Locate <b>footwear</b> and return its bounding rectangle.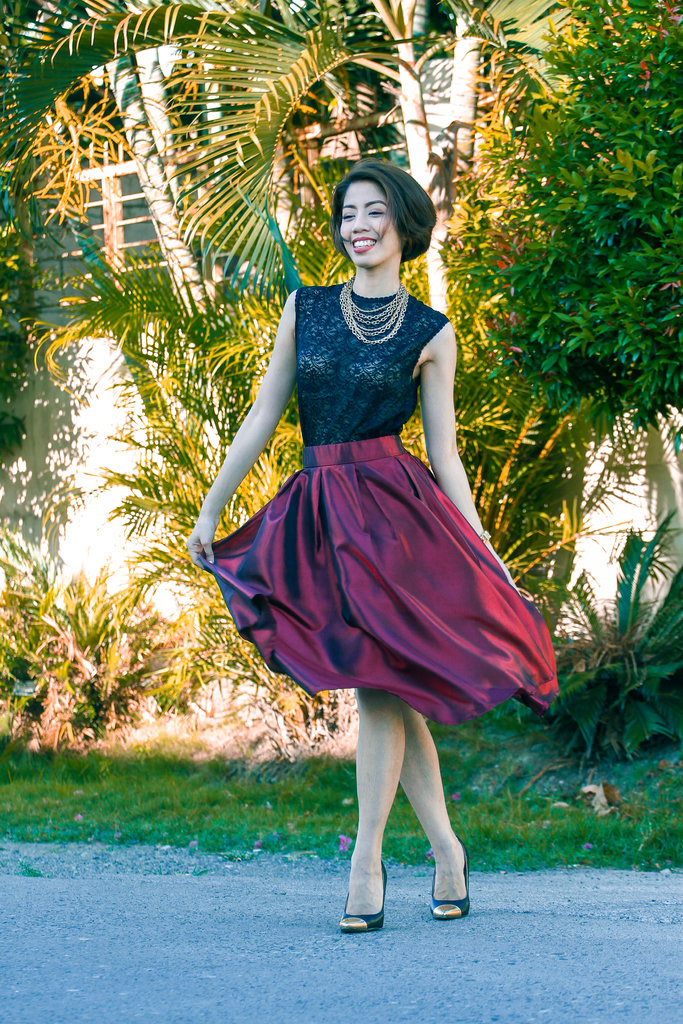
(x1=343, y1=859, x2=406, y2=938).
